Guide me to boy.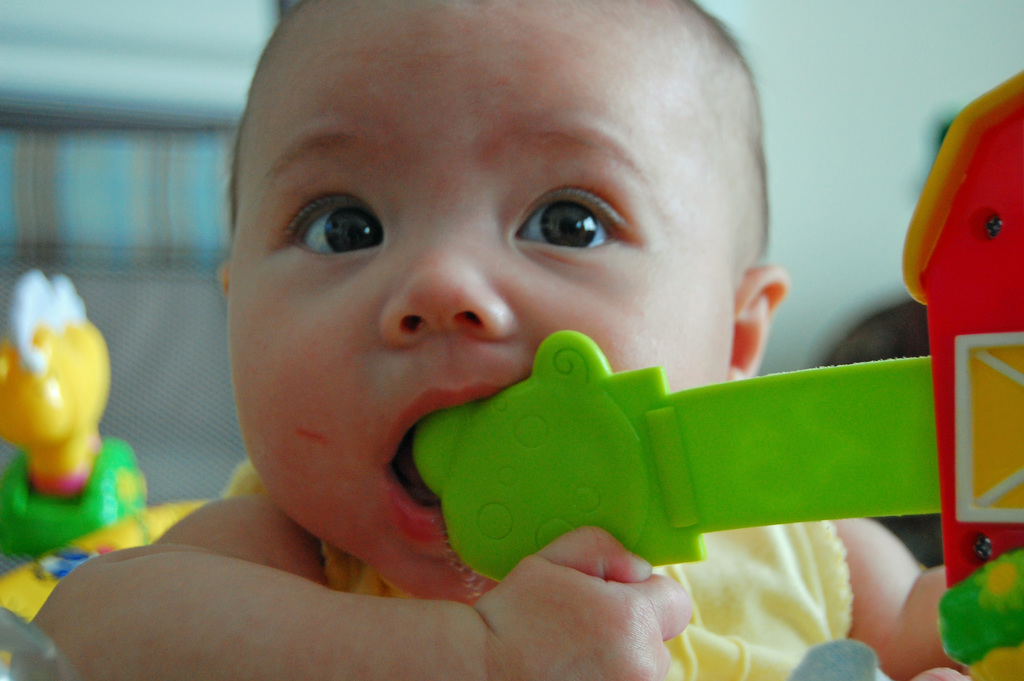
Guidance: <bbox>29, 0, 965, 680</bbox>.
